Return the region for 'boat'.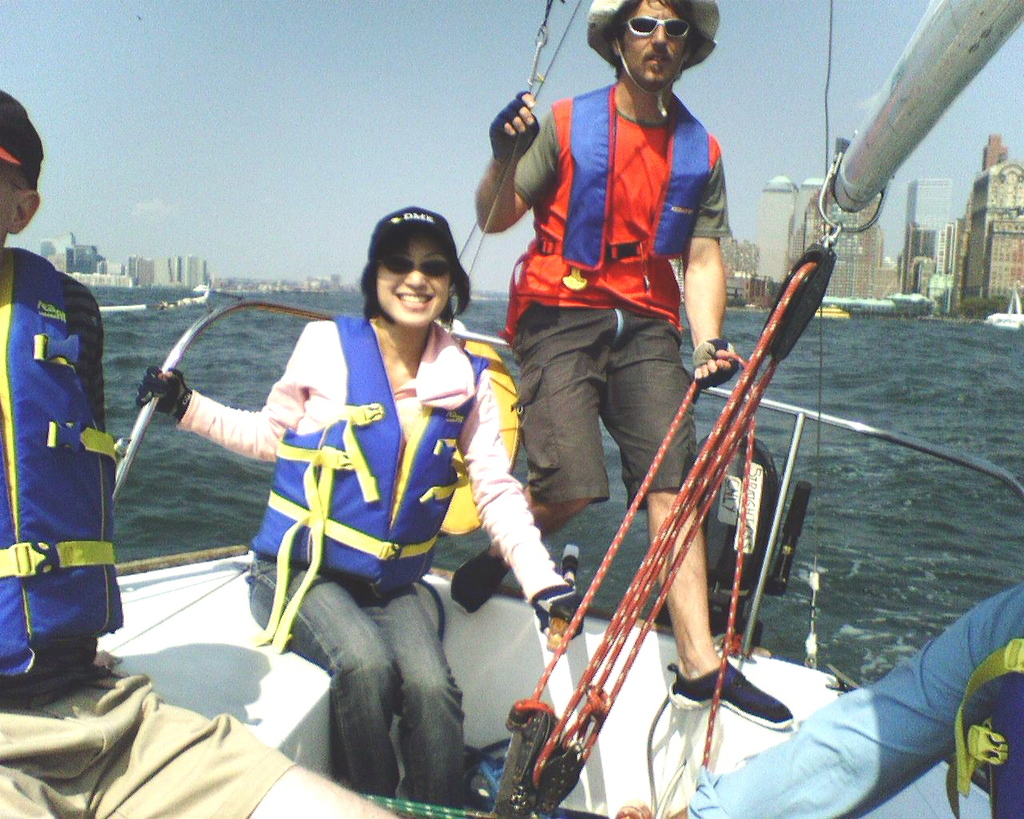
{"x1": 106, "y1": 296, "x2": 1022, "y2": 818}.
